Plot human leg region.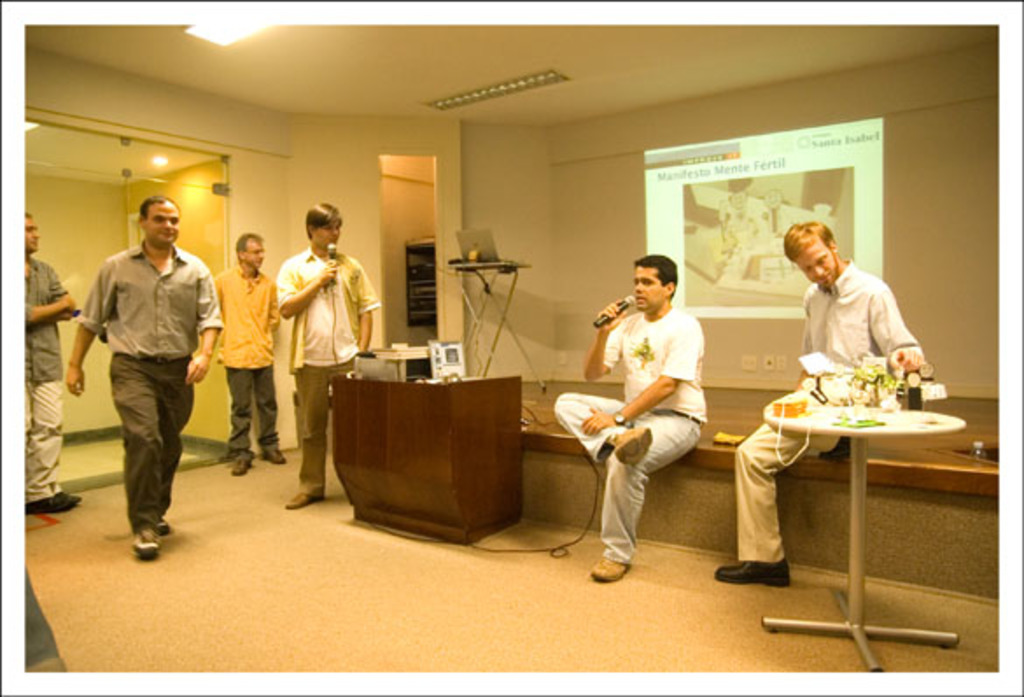
Plotted at (32, 378, 82, 497).
